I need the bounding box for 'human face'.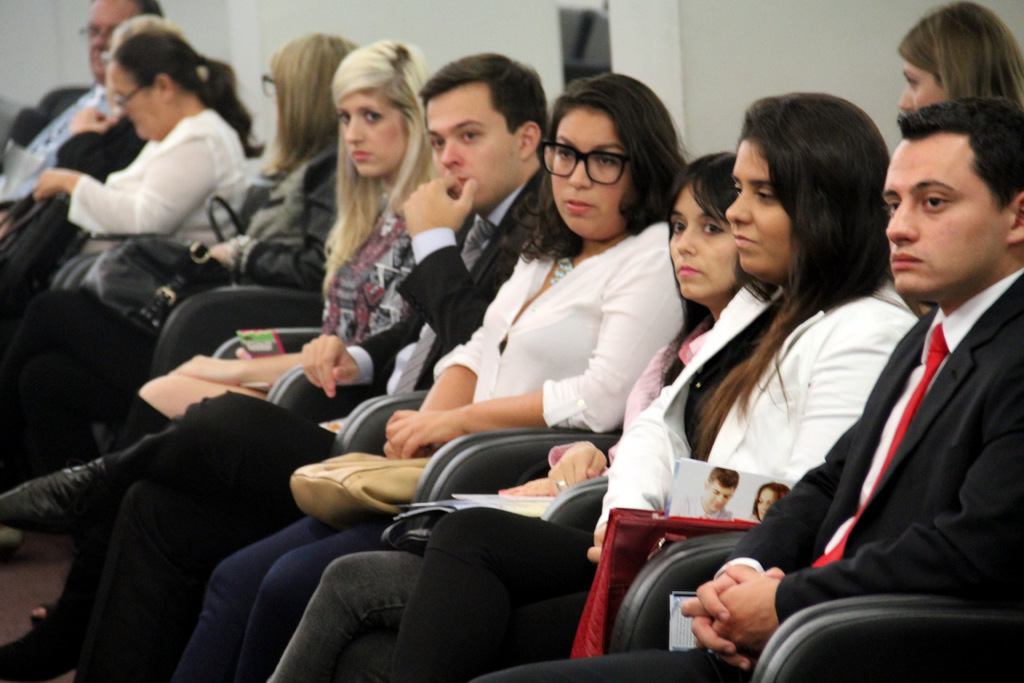
Here it is: bbox=[334, 90, 409, 177].
